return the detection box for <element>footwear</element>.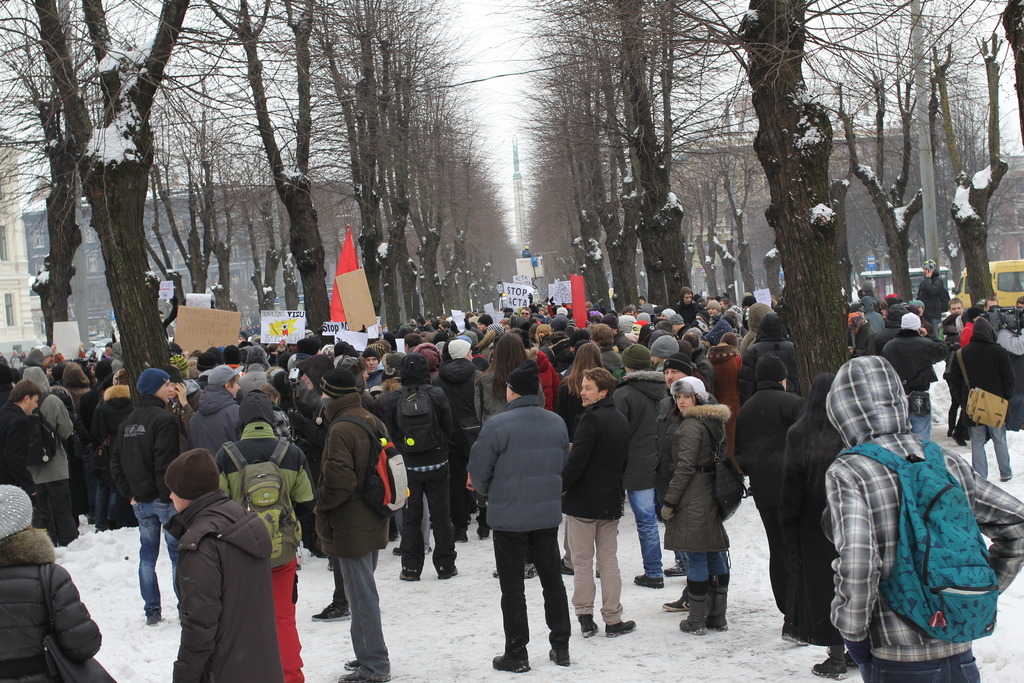
box(557, 554, 570, 577).
